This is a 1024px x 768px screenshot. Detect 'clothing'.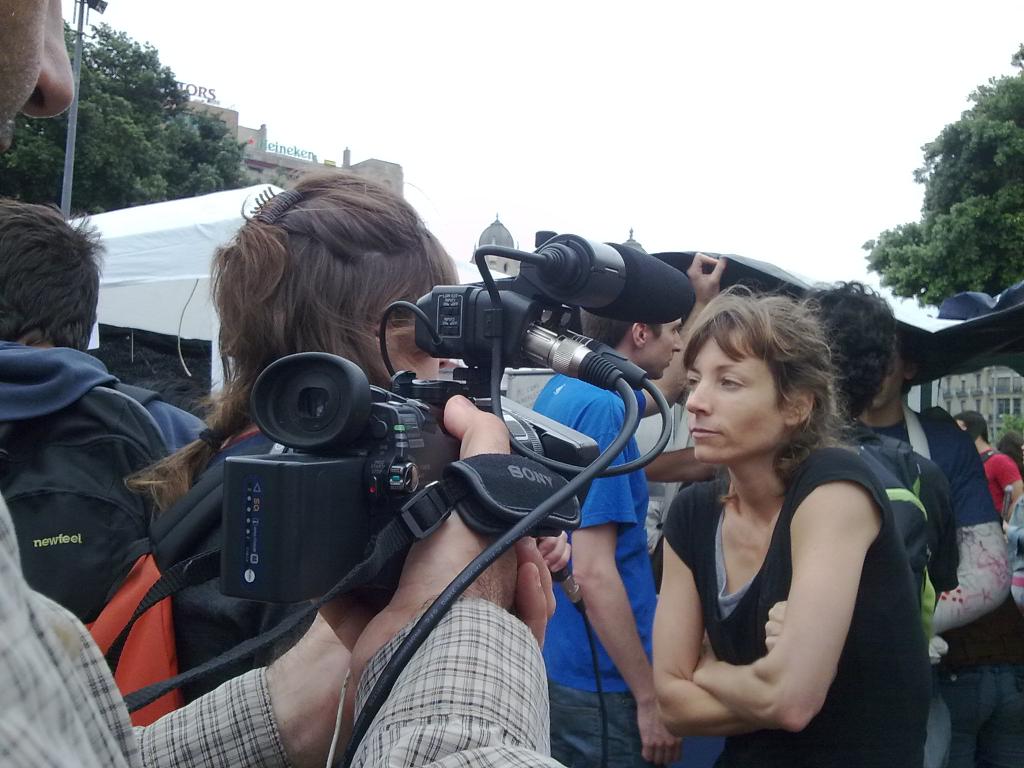
[941,590,1023,767].
